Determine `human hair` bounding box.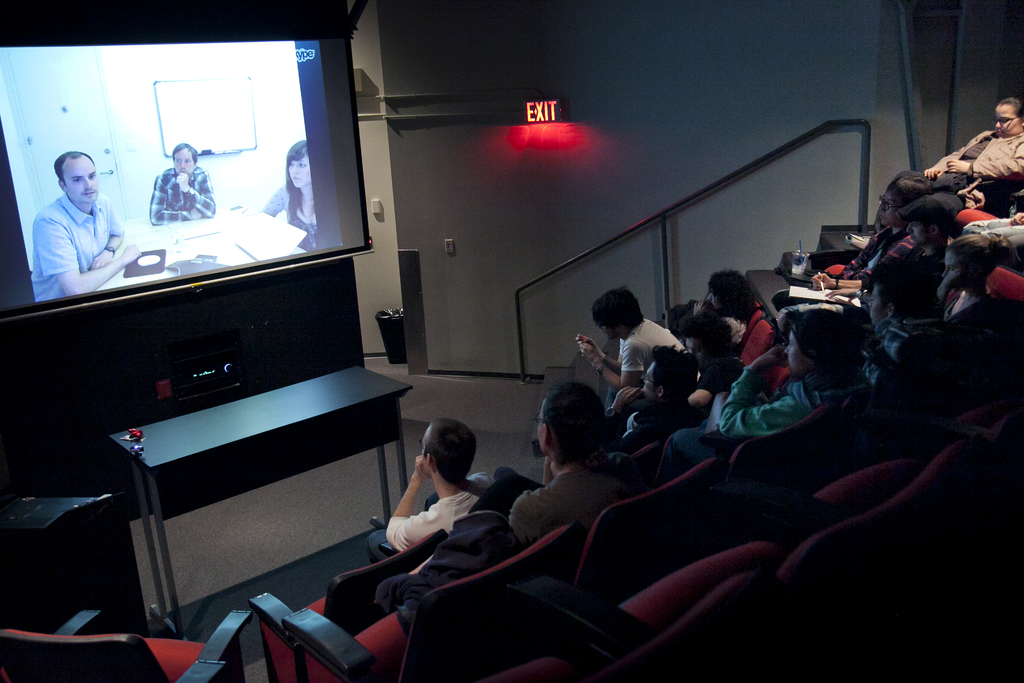
Determined: bbox=[596, 292, 646, 332].
